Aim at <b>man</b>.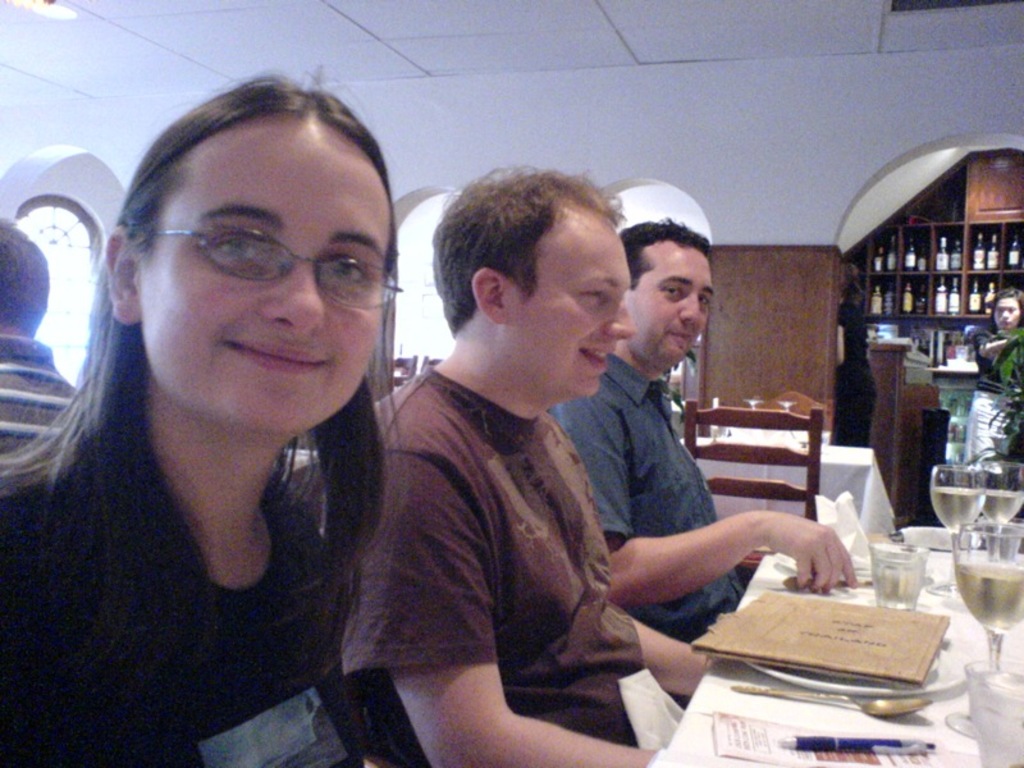
Aimed at 0, 215, 78, 458.
